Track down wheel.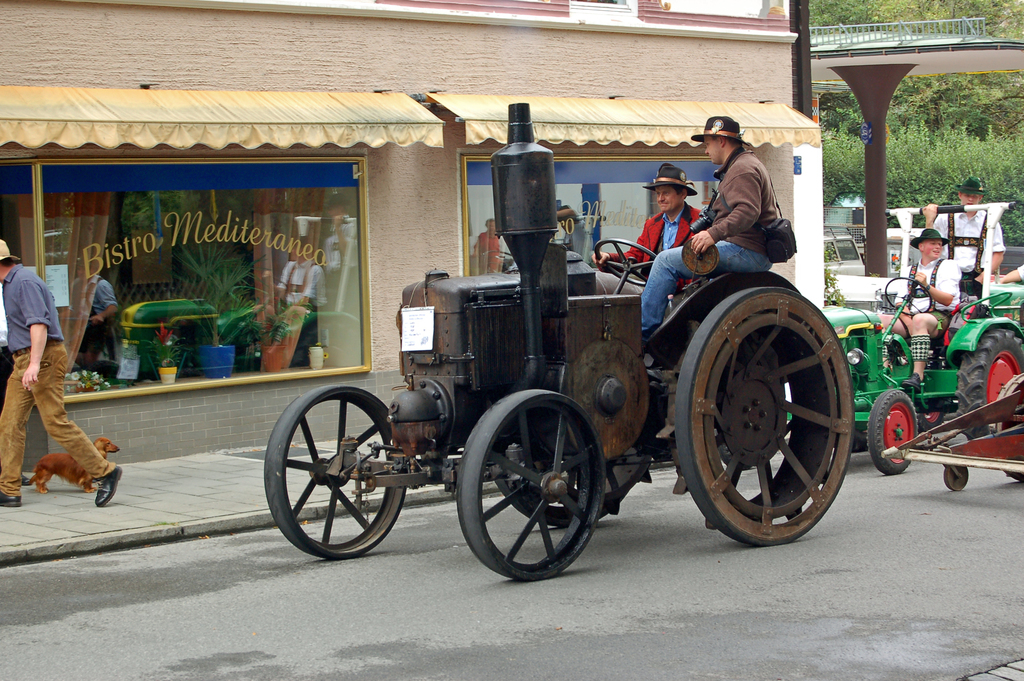
Tracked to crop(917, 411, 946, 431).
